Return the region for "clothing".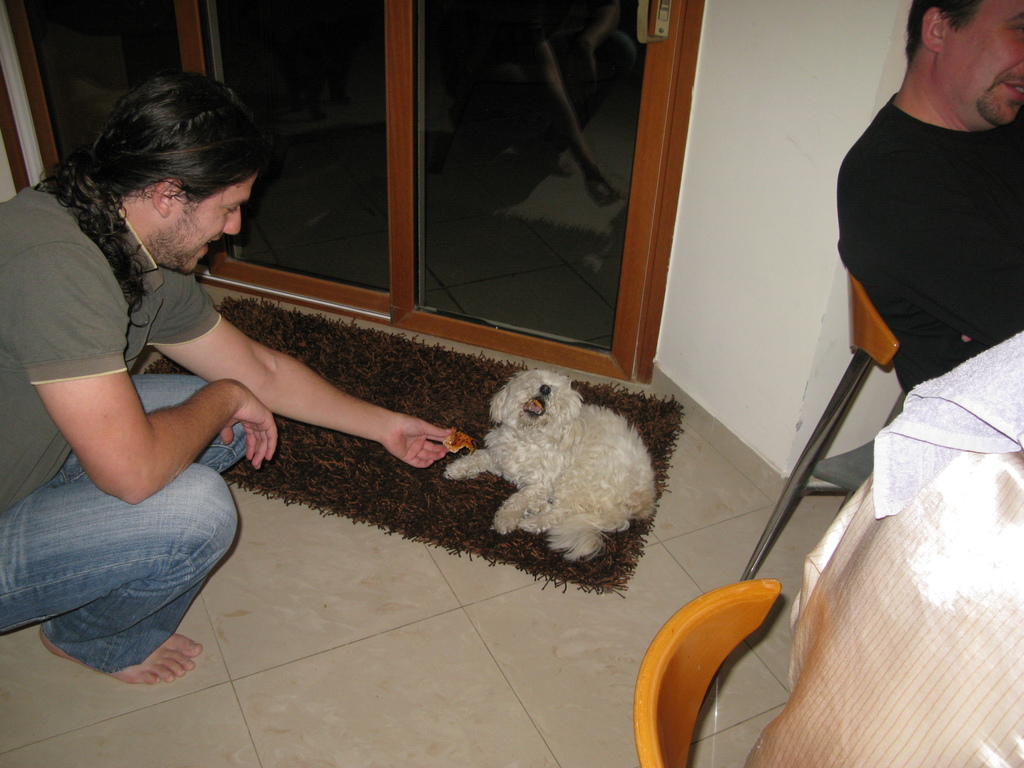
l=828, t=26, r=1018, b=401.
